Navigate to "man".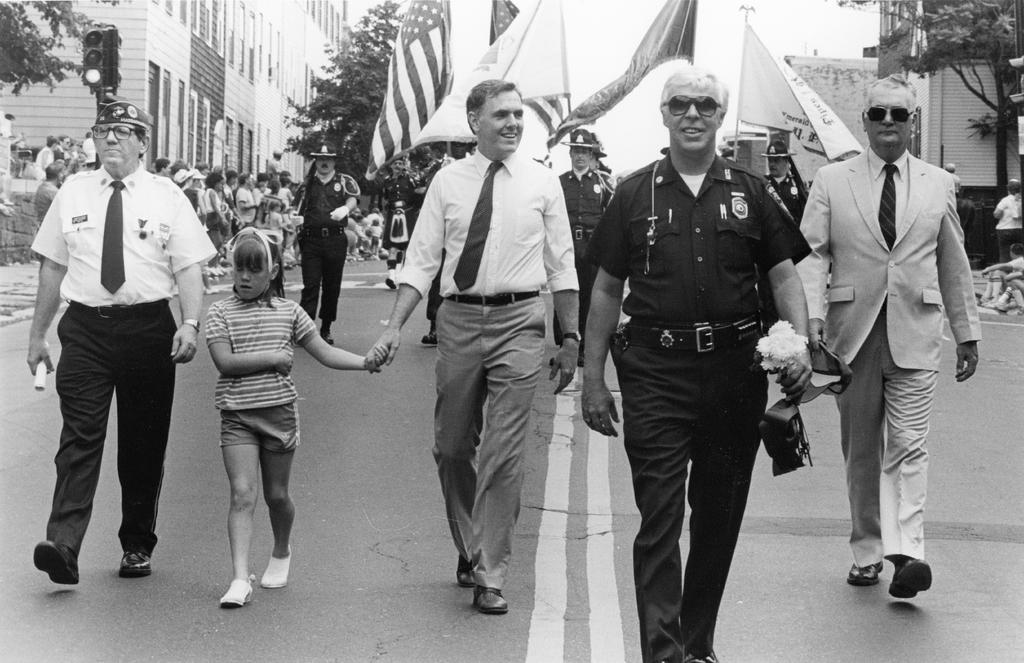
Navigation target: bbox=[364, 79, 584, 617].
